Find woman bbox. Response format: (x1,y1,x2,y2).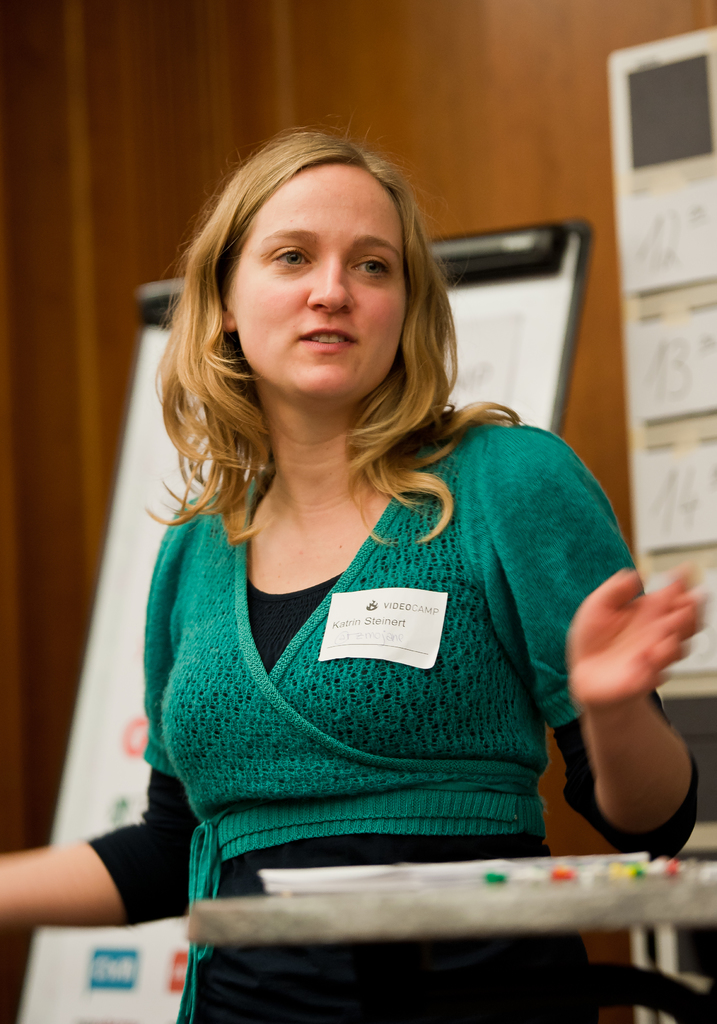
(0,113,700,1023).
